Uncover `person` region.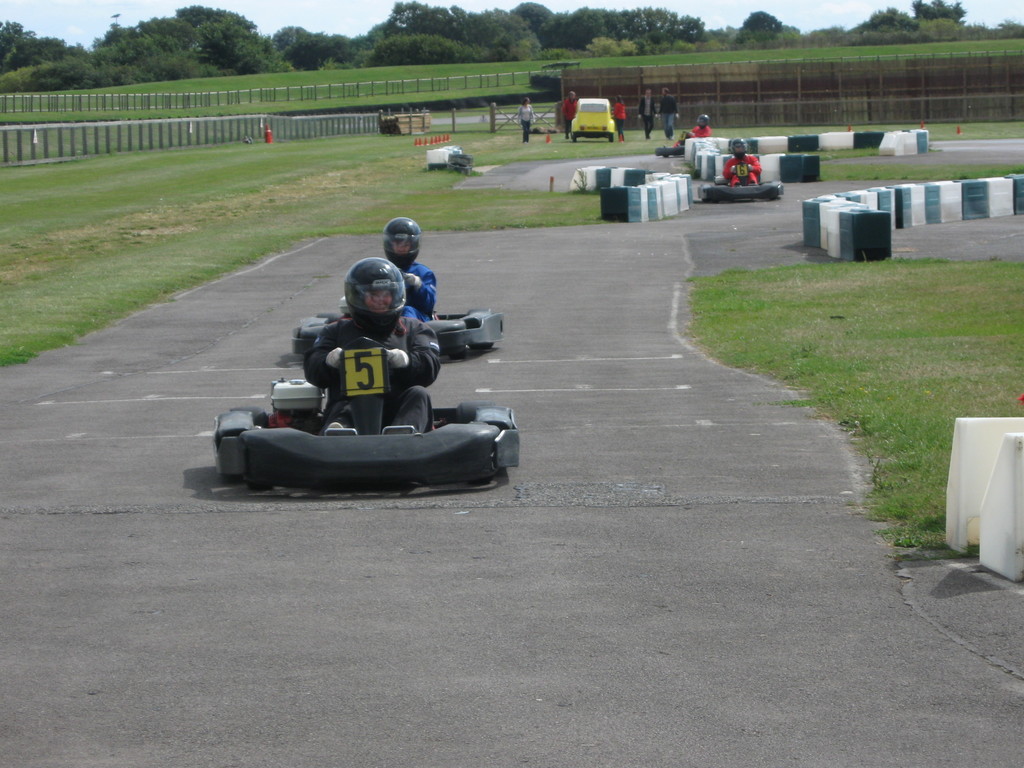
Uncovered: bbox=(719, 134, 767, 191).
